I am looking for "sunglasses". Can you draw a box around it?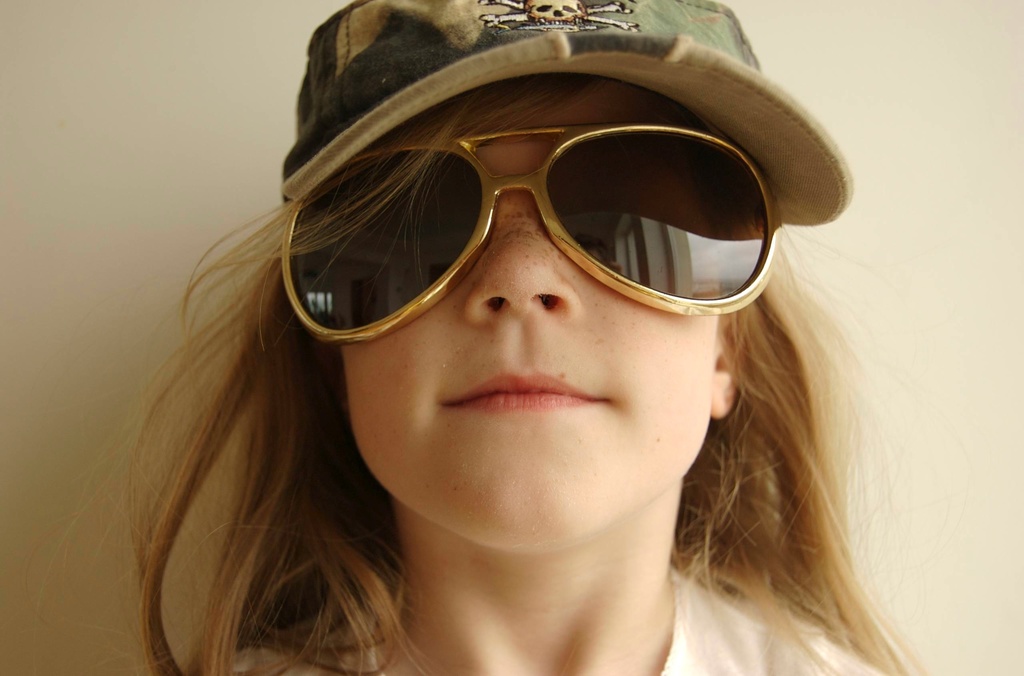
Sure, the bounding box is box=[279, 124, 783, 341].
